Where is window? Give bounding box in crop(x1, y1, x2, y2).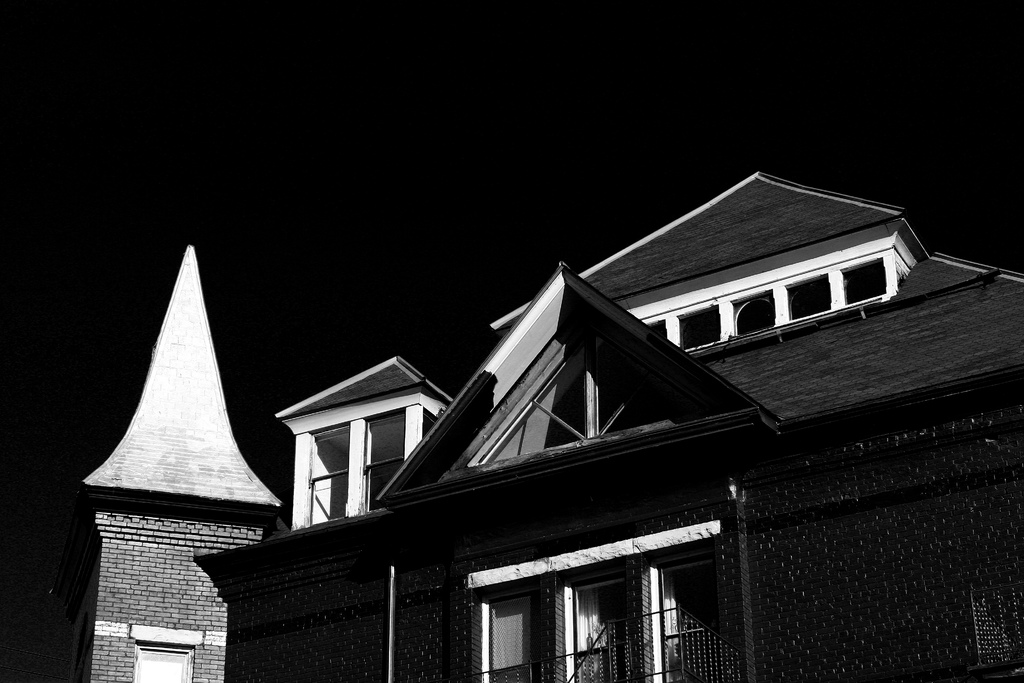
crop(841, 258, 888, 302).
